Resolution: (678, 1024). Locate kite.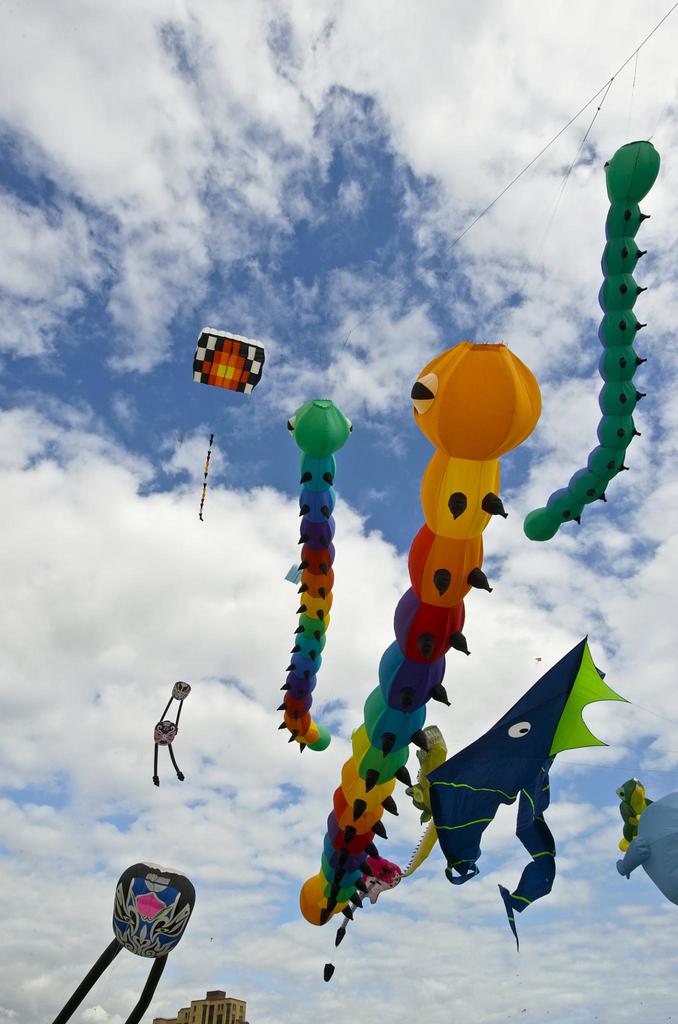
149 674 191 790.
